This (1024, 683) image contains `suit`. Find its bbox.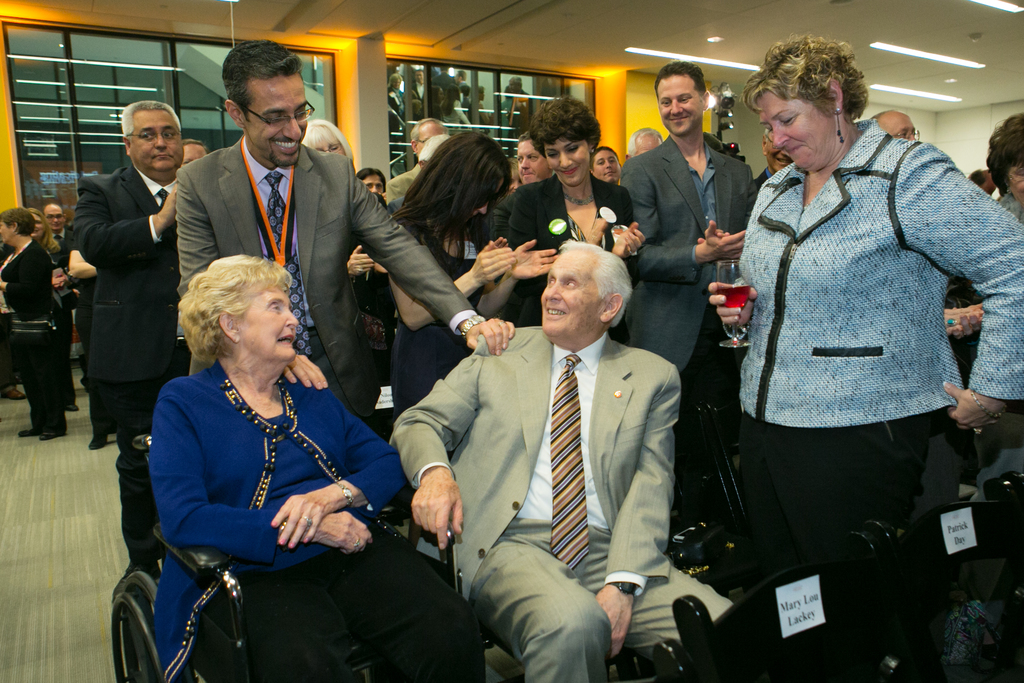
0, 235, 68, 431.
